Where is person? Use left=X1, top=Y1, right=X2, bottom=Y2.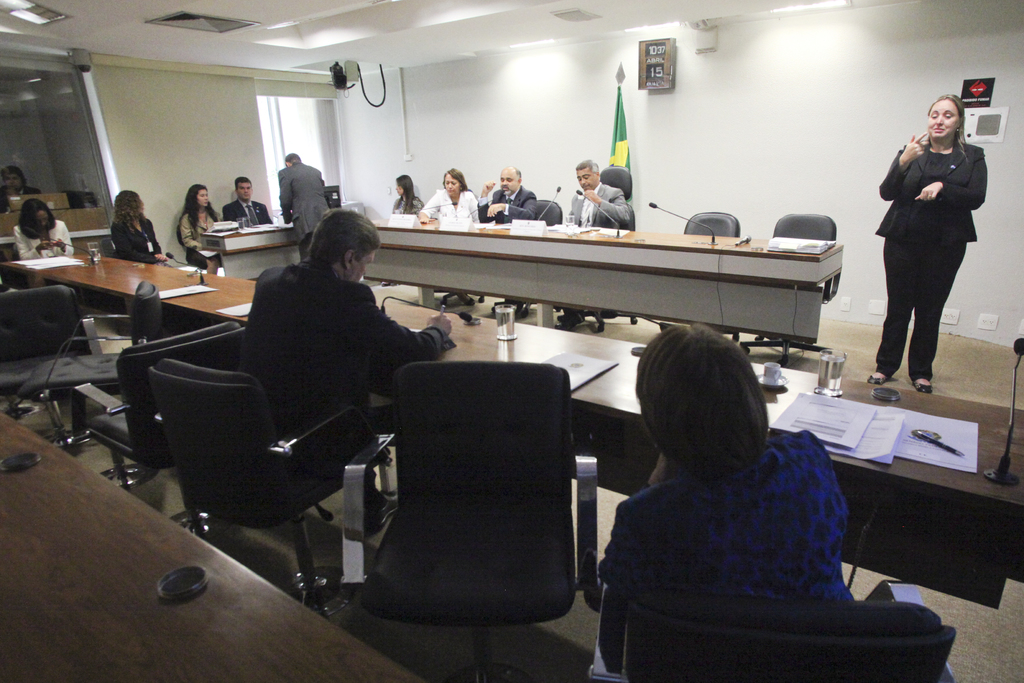
left=868, top=92, right=989, bottom=398.
